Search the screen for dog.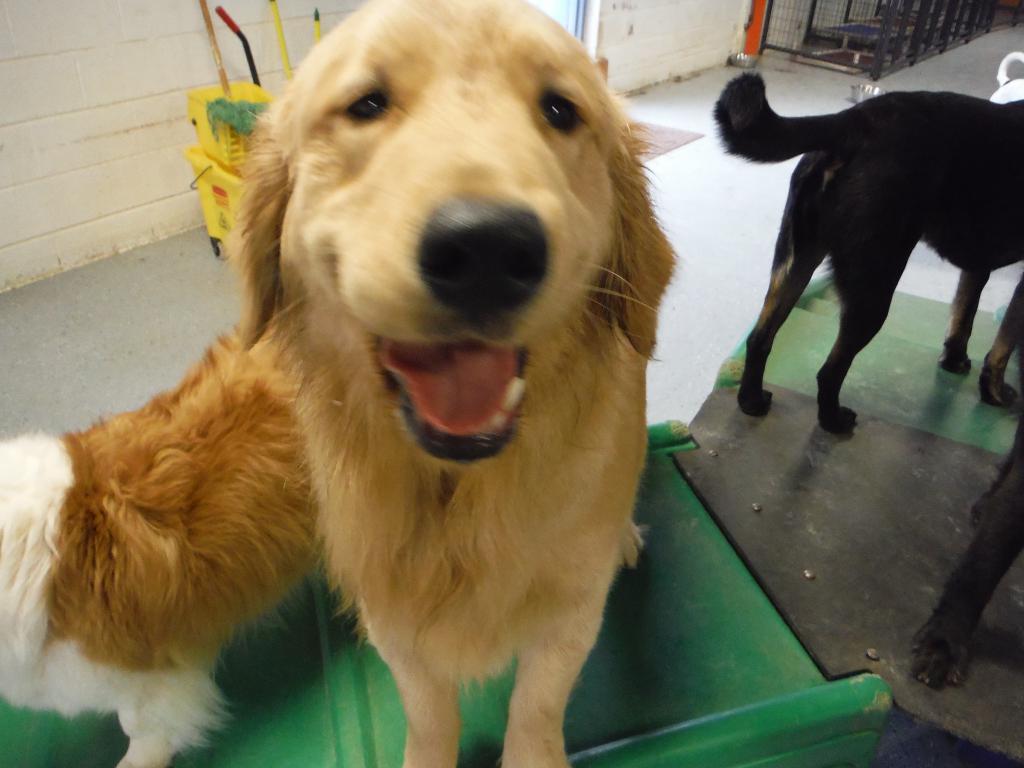
Found at locate(707, 69, 1023, 435).
